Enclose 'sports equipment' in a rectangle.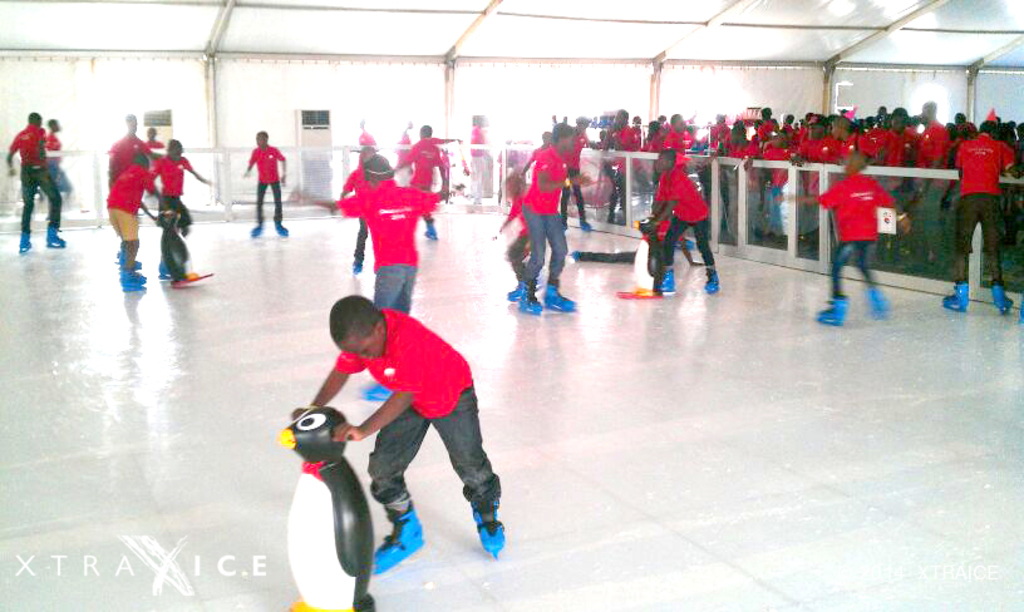
(809, 292, 851, 330).
